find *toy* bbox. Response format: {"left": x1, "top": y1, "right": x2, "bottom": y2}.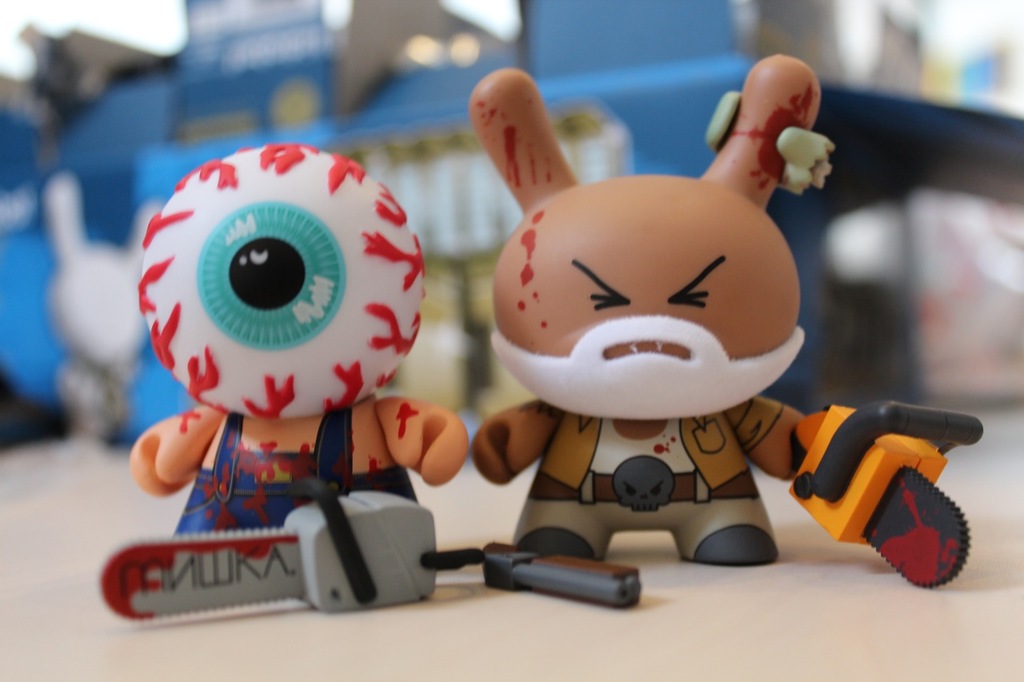
{"left": 478, "top": 46, "right": 983, "bottom": 588}.
